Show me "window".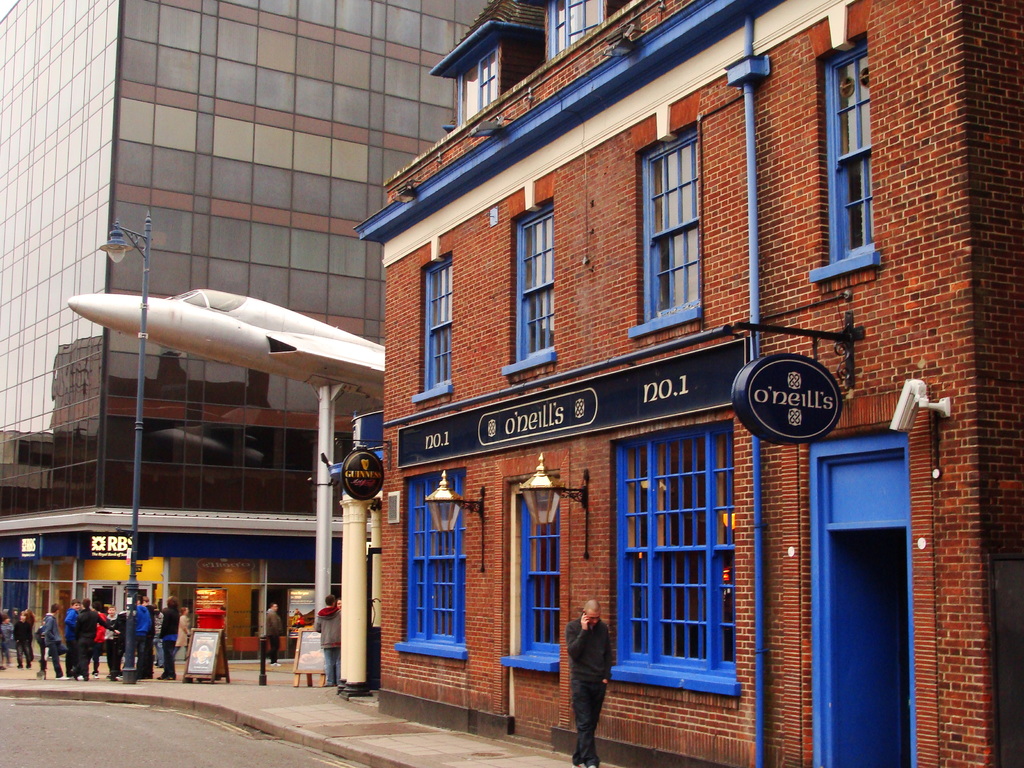
"window" is here: <box>497,471,565,682</box>.
